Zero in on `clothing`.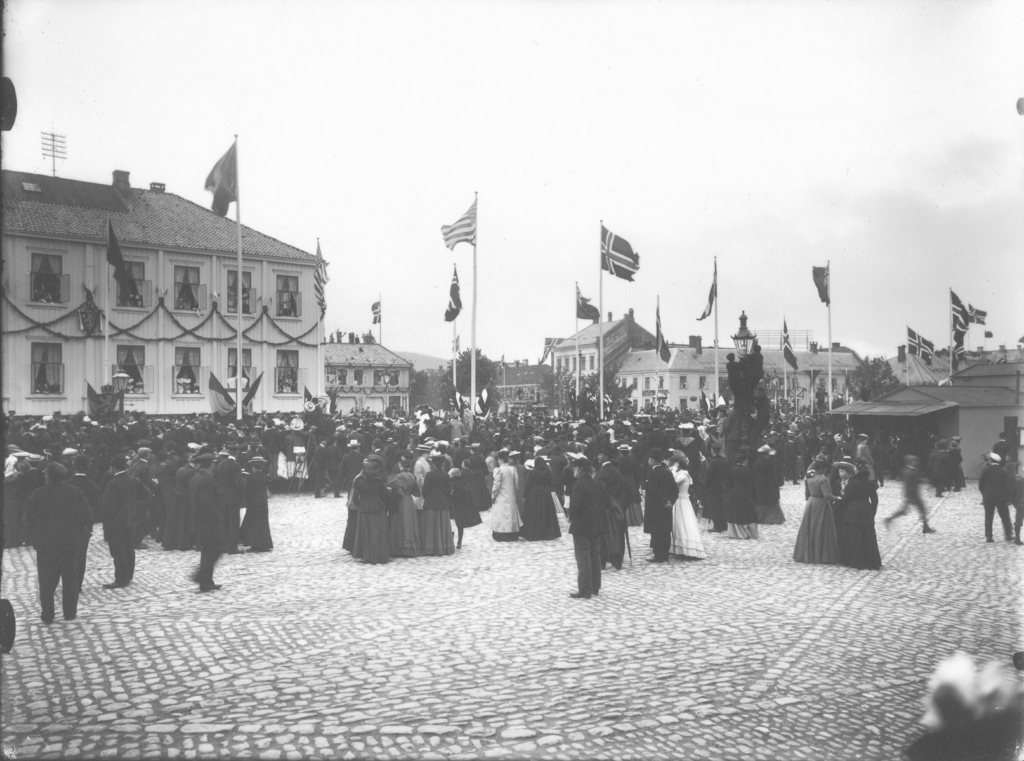
Zeroed in: {"left": 345, "top": 474, "right": 364, "bottom": 558}.
